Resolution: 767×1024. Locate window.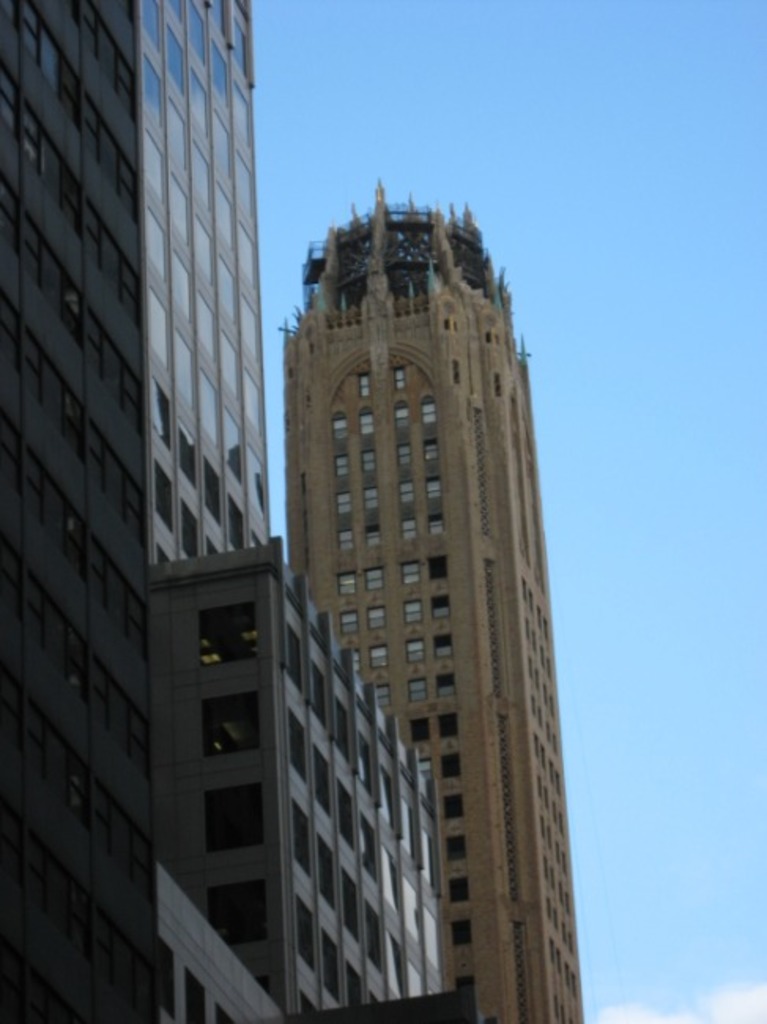
left=411, top=714, right=433, bottom=740.
